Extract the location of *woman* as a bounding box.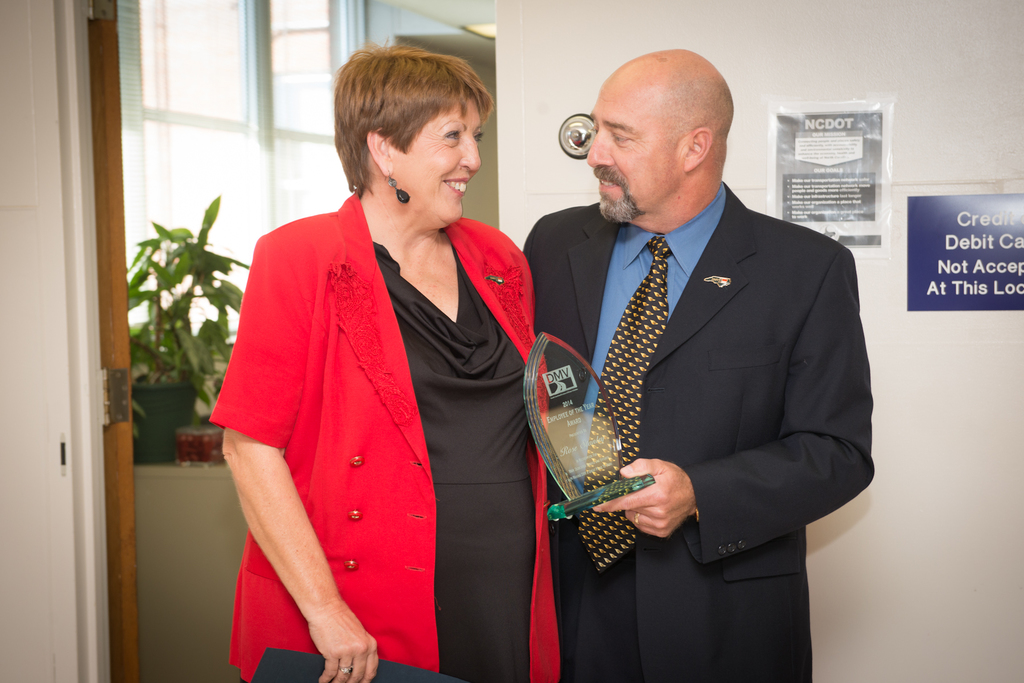
207/55/559/680.
